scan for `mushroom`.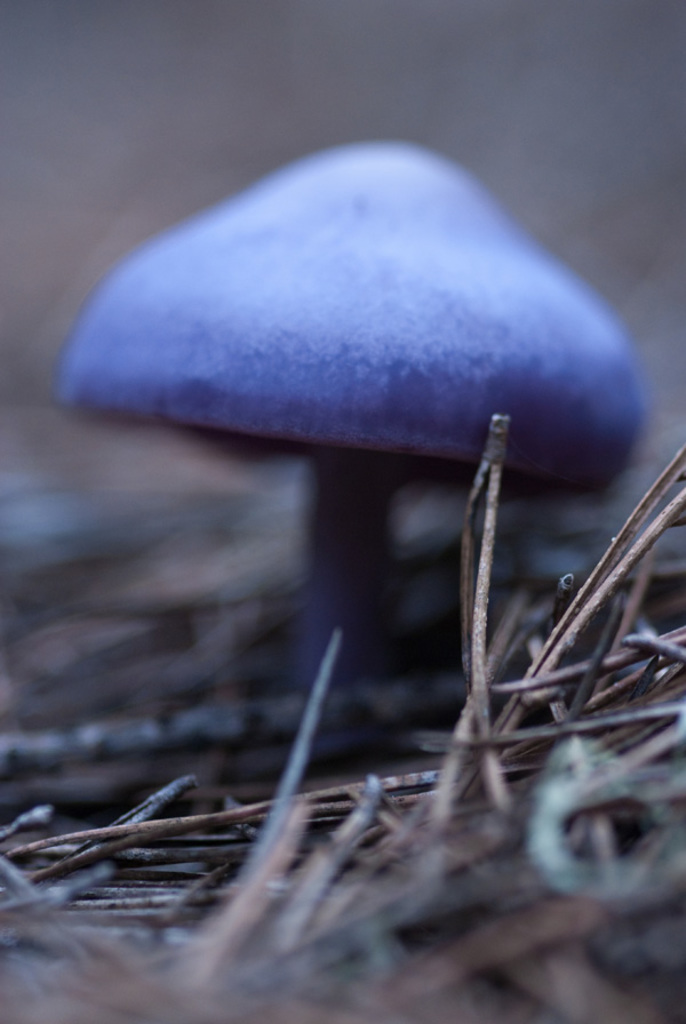
Scan result: bbox(65, 126, 635, 530).
